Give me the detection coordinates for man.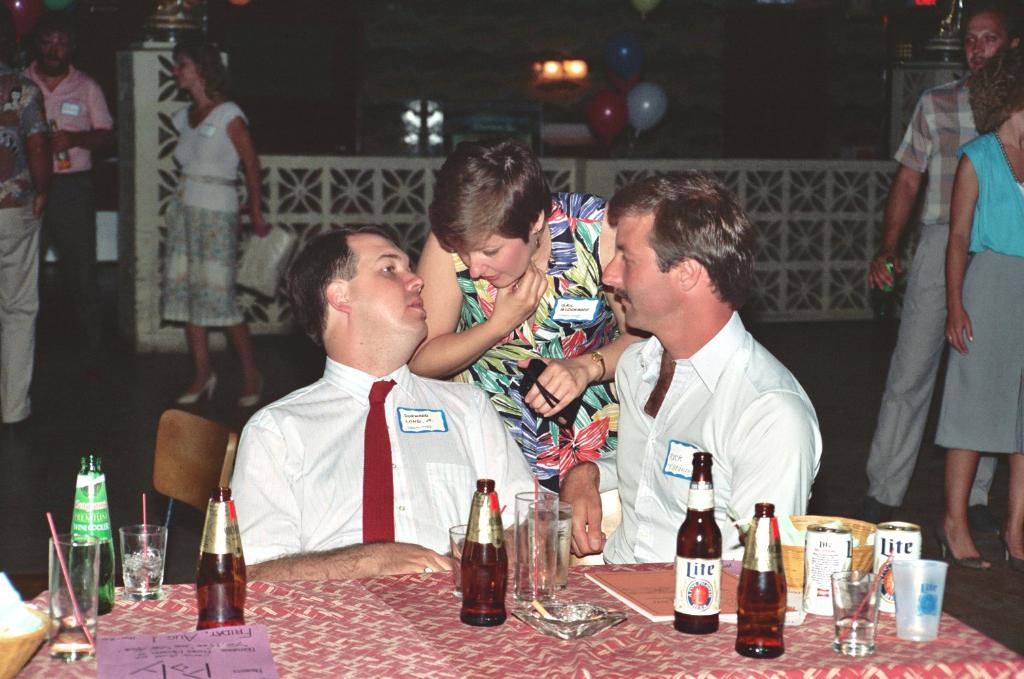
Rect(213, 202, 527, 602).
